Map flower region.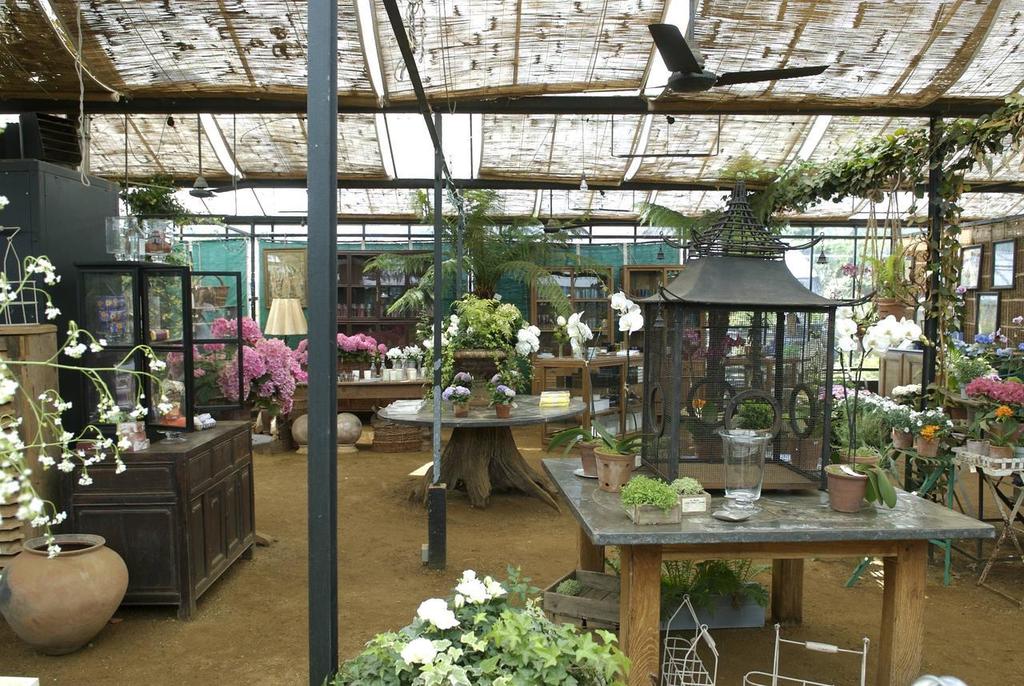
Mapped to x1=88 y1=338 x2=104 y2=352.
